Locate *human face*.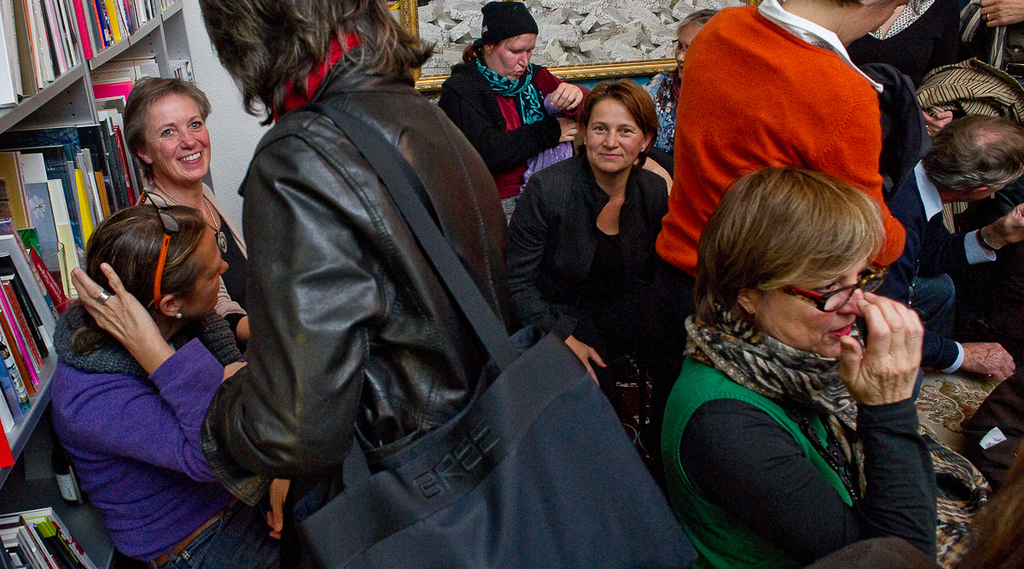
Bounding box: select_region(492, 31, 537, 78).
